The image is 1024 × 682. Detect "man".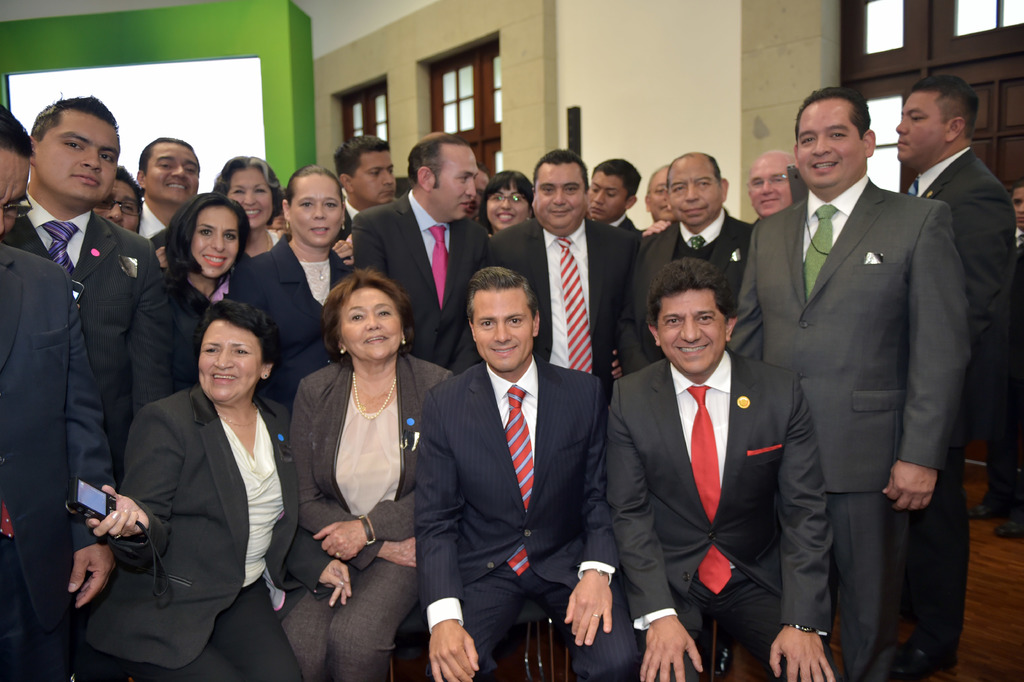
Detection: x1=637 y1=158 x2=673 y2=244.
